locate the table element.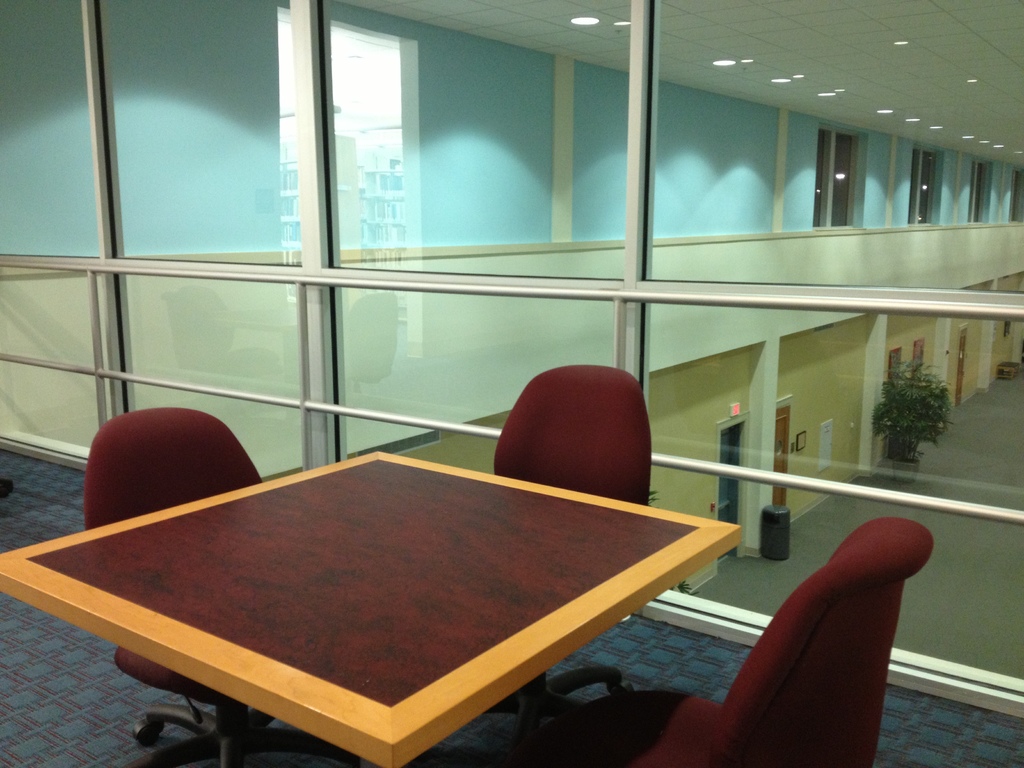
Element bbox: <bbox>48, 432, 748, 767</bbox>.
